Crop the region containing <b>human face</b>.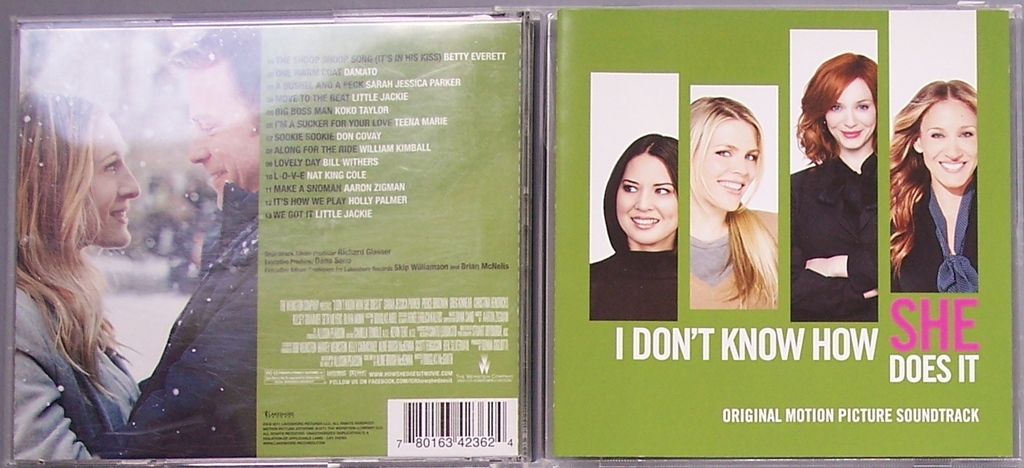
Crop region: box(693, 117, 761, 210).
